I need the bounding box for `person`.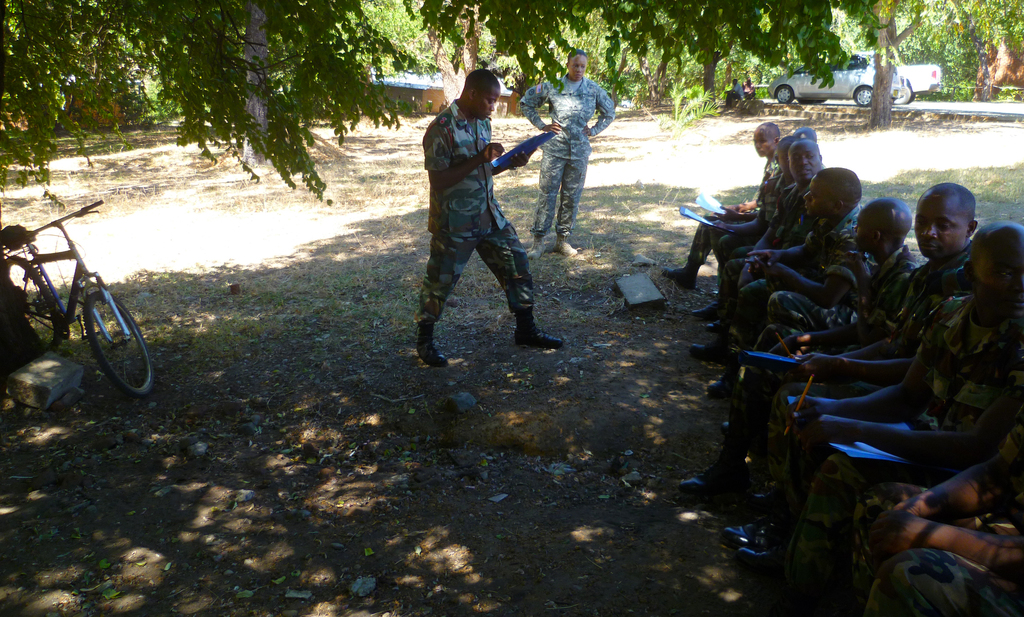
Here it is: BBox(742, 74, 758, 99).
